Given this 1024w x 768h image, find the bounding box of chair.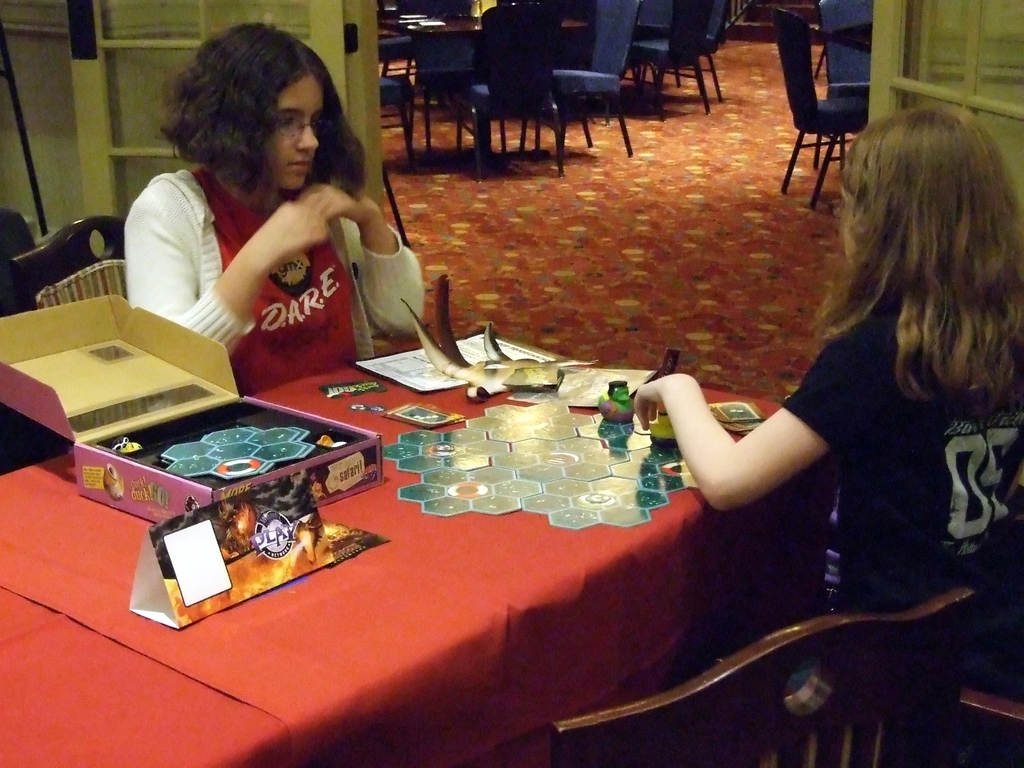
x1=376, y1=79, x2=413, y2=164.
